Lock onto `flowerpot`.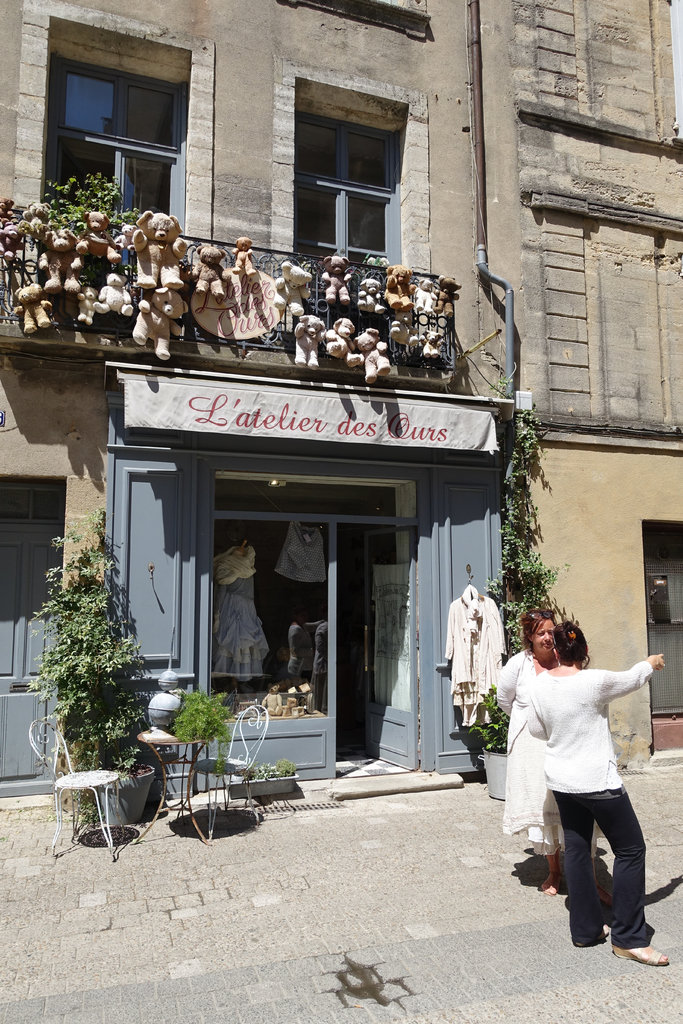
Locked: rect(483, 745, 508, 799).
